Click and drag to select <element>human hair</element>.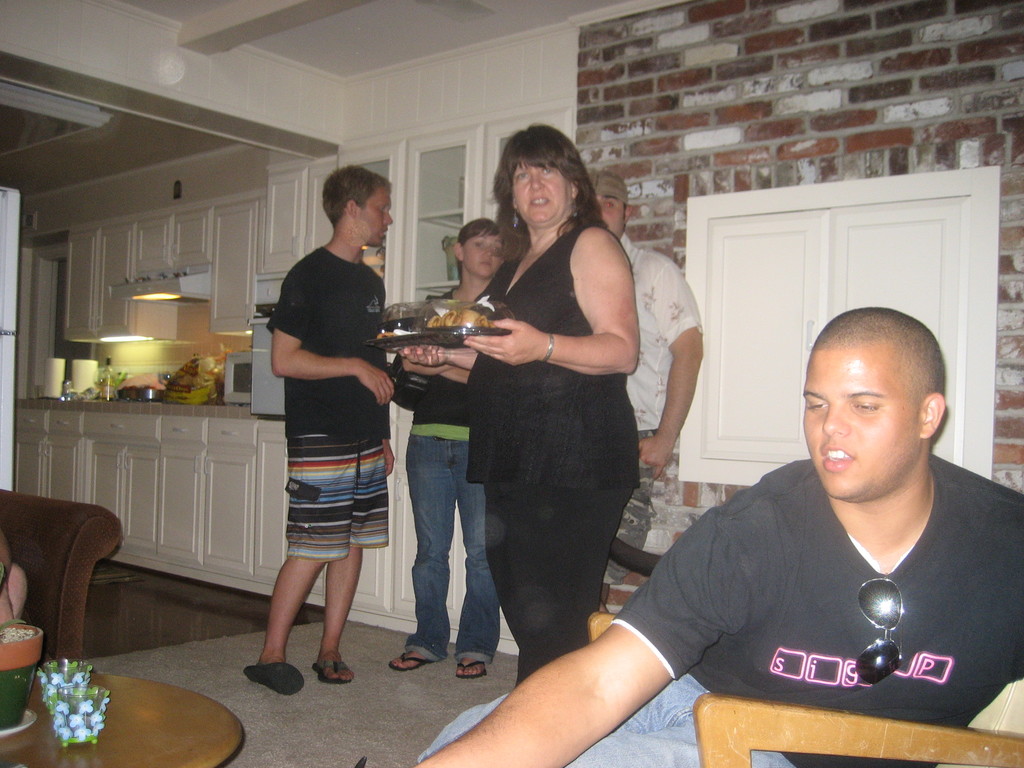
Selection: {"left": 456, "top": 220, "right": 506, "bottom": 271}.
